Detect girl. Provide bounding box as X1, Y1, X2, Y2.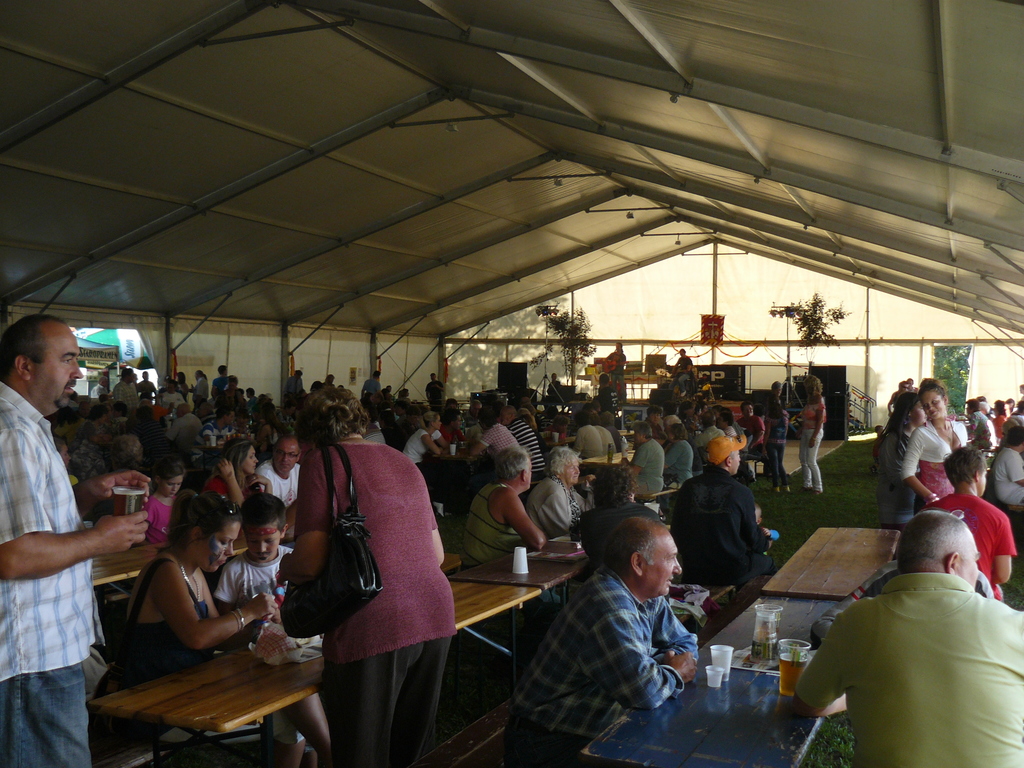
875, 386, 921, 525.
